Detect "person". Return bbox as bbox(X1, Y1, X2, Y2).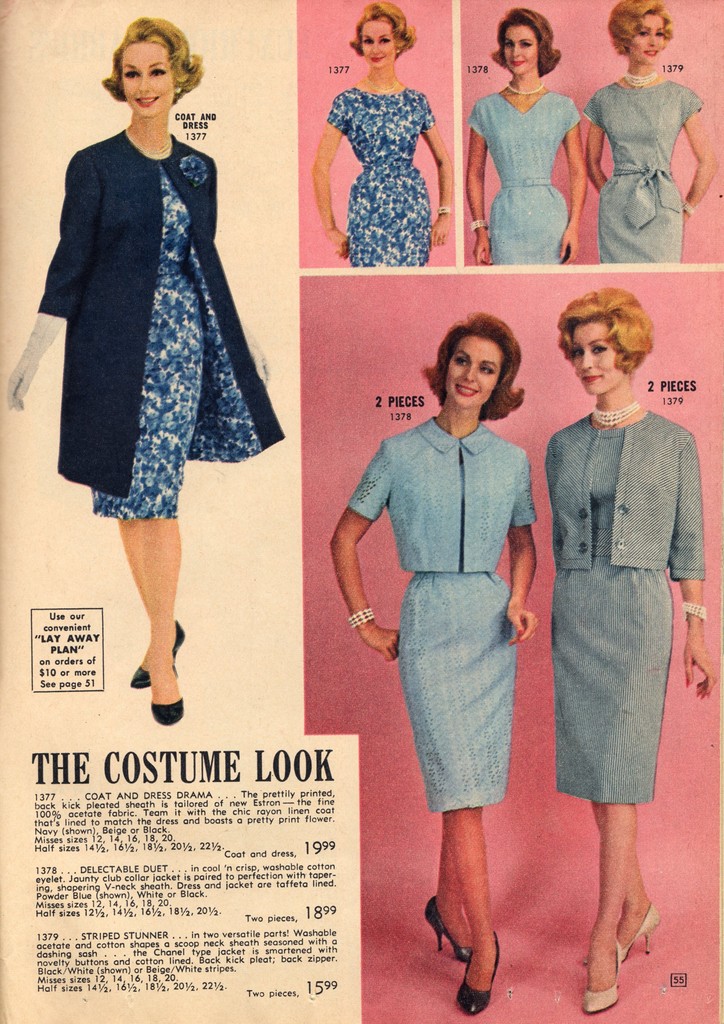
bbox(525, 284, 700, 964).
